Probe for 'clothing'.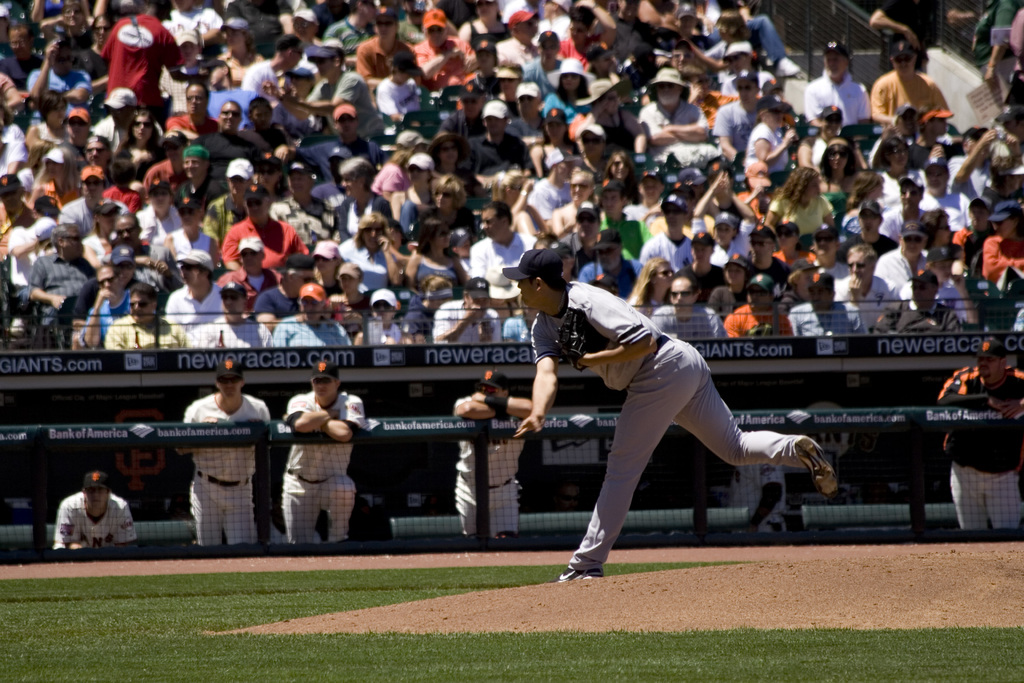
Probe result: locate(936, 366, 1023, 530).
